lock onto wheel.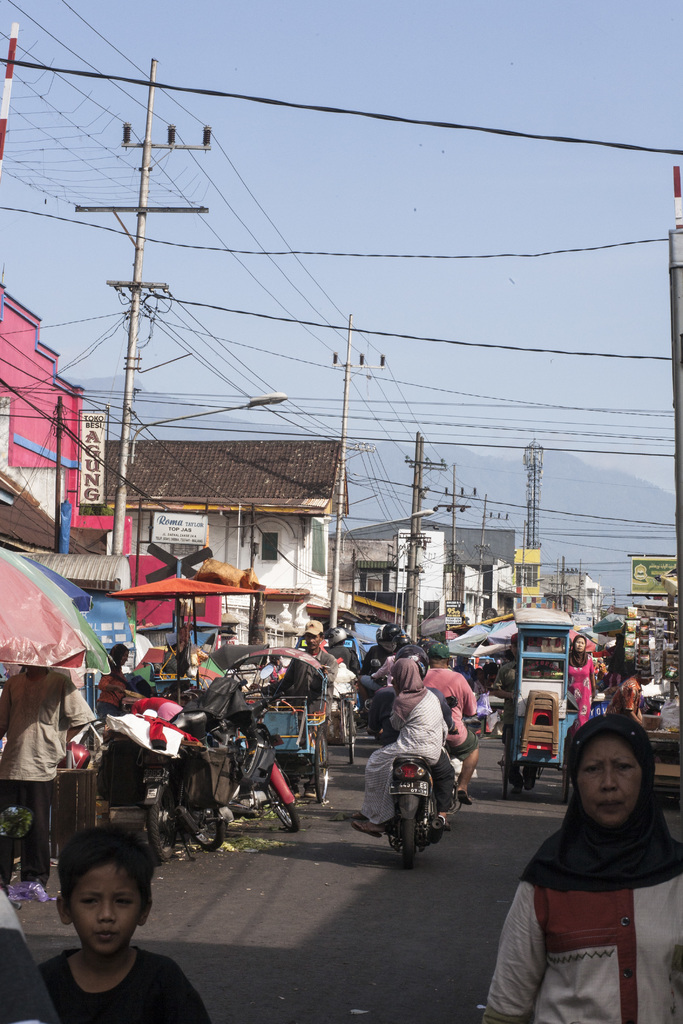
Locked: [310,727,325,806].
